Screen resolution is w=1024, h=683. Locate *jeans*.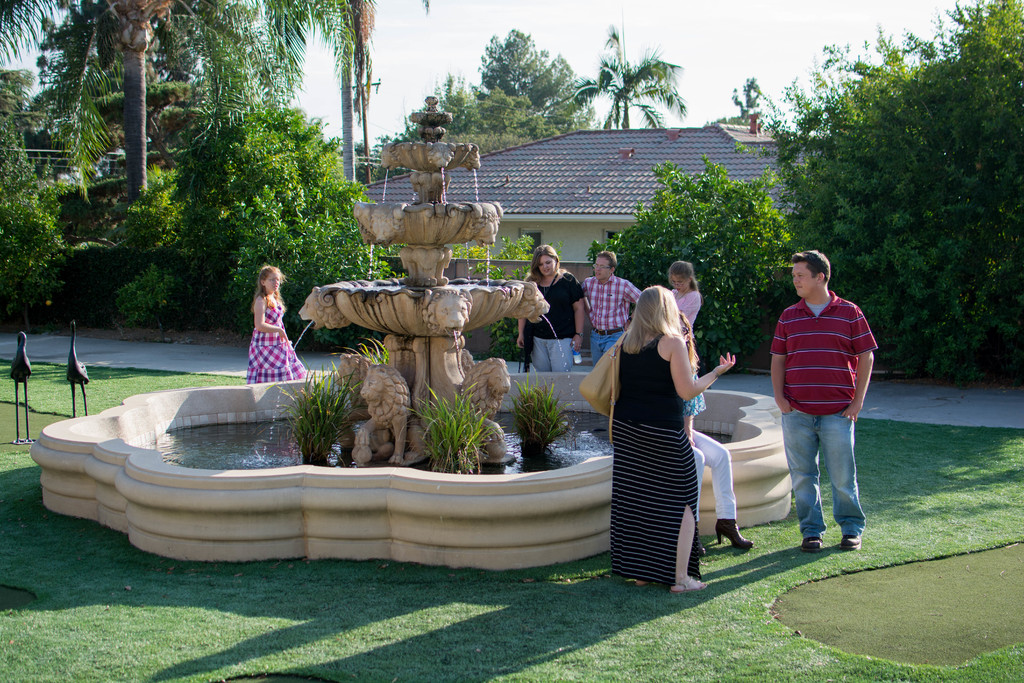
detection(595, 334, 621, 361).
